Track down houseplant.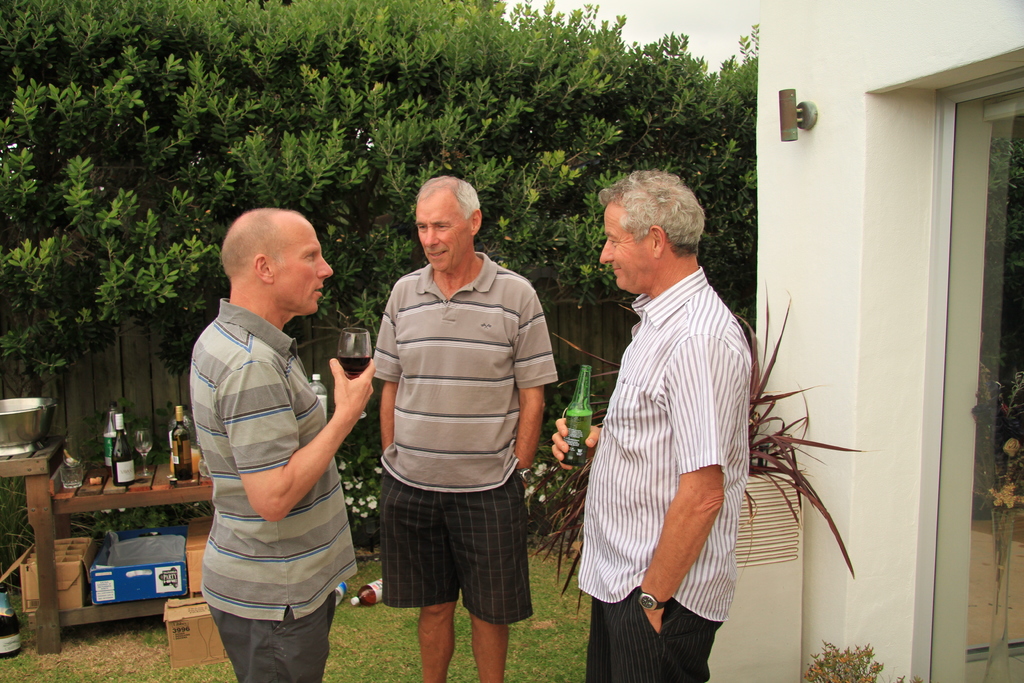
Tracked to bbox(529, 304, 859, 613).
